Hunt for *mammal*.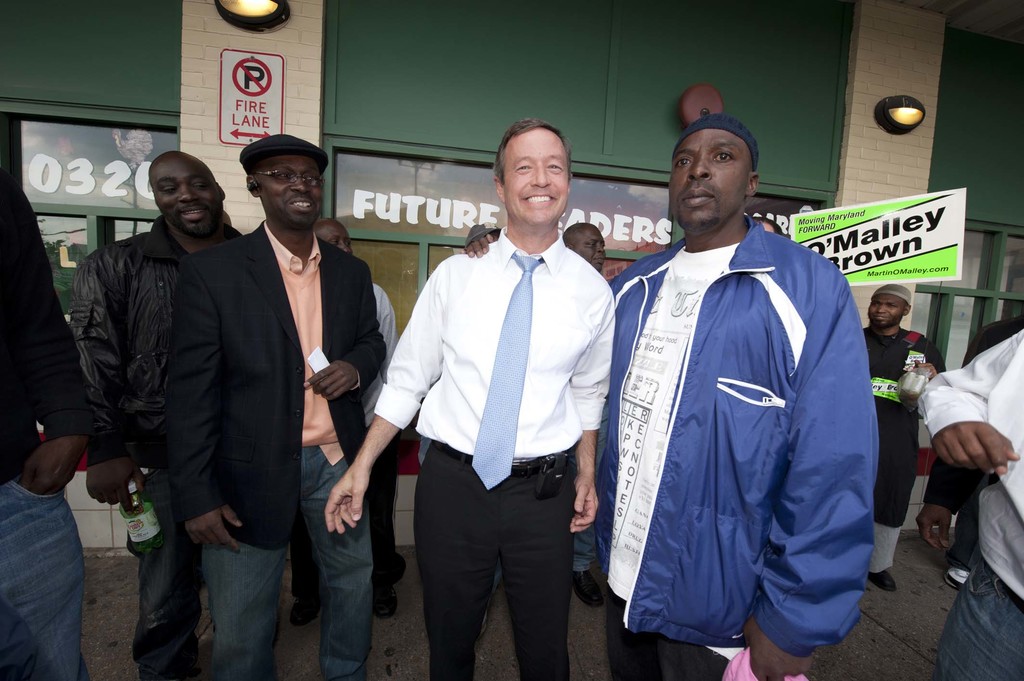
Hunted down at select_region(0, 161, 88, 680).
